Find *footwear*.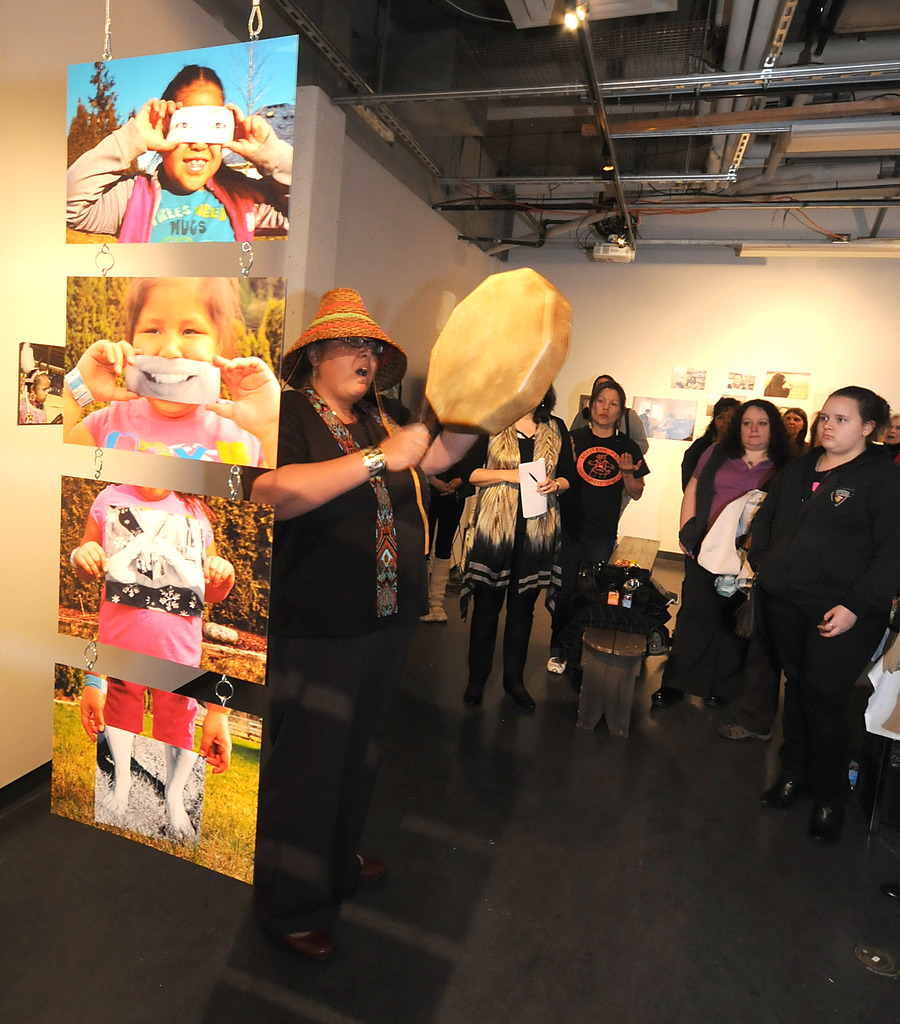
705/687/729/711.
